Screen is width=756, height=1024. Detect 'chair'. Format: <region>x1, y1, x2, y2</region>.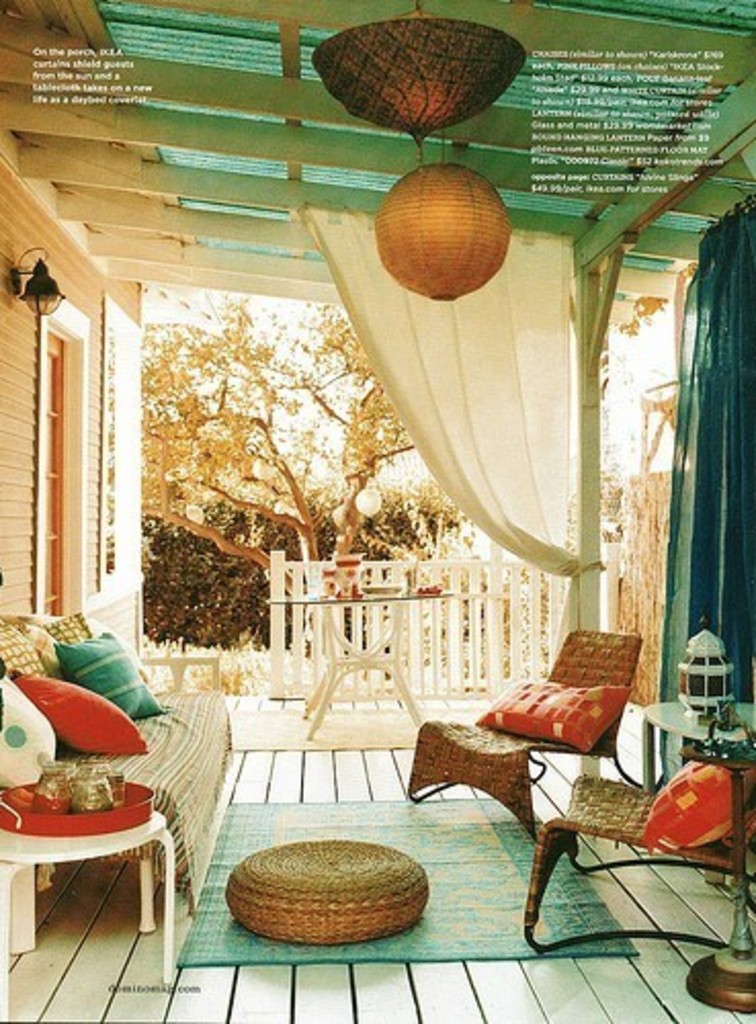
<region>404, 625, 647, 838</region>.
